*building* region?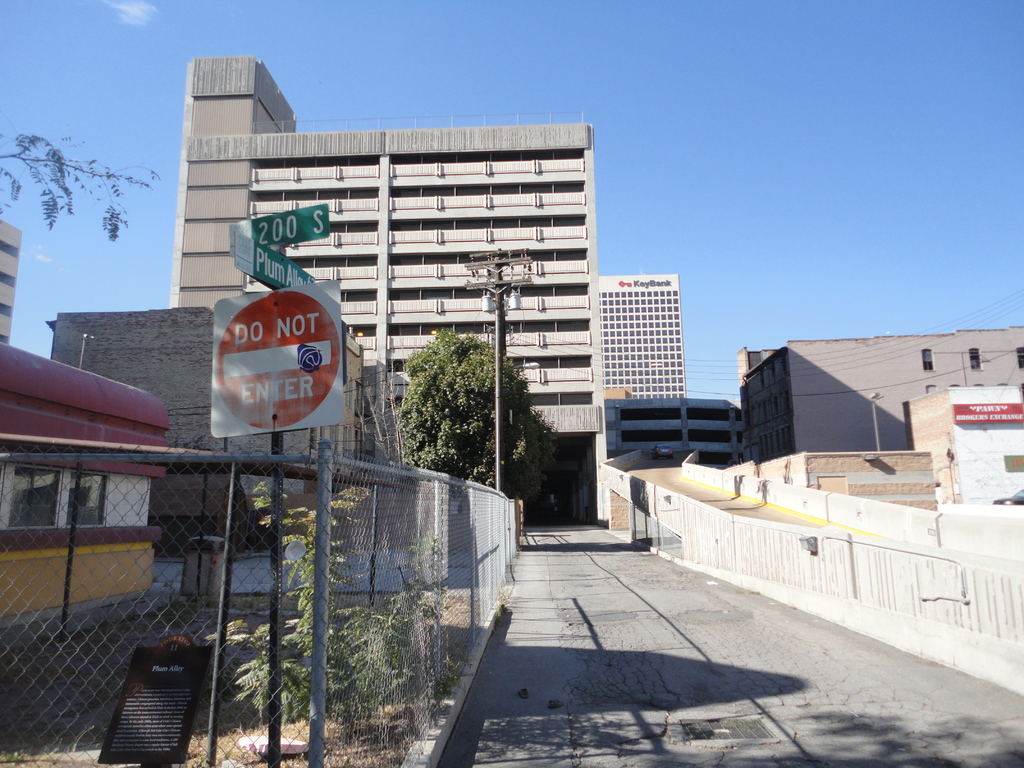
[left=53, top=58, right=742, bottom=529]
